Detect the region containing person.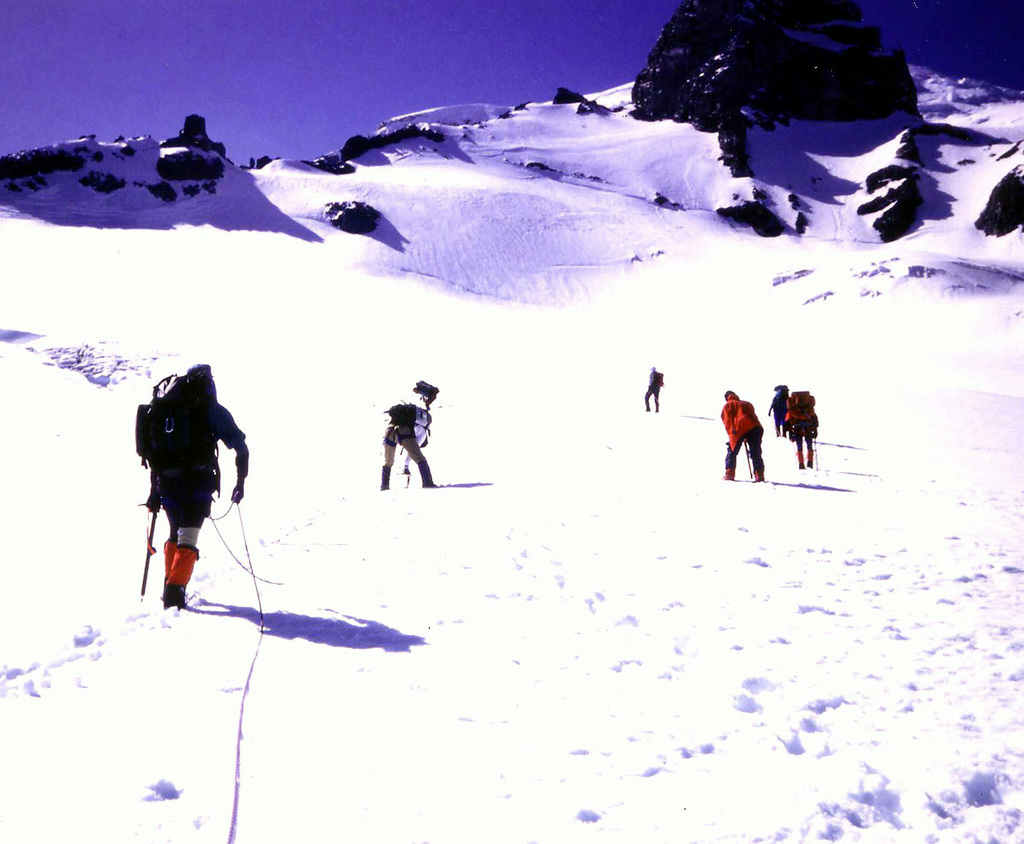
box(785, 391, 819, 467).
